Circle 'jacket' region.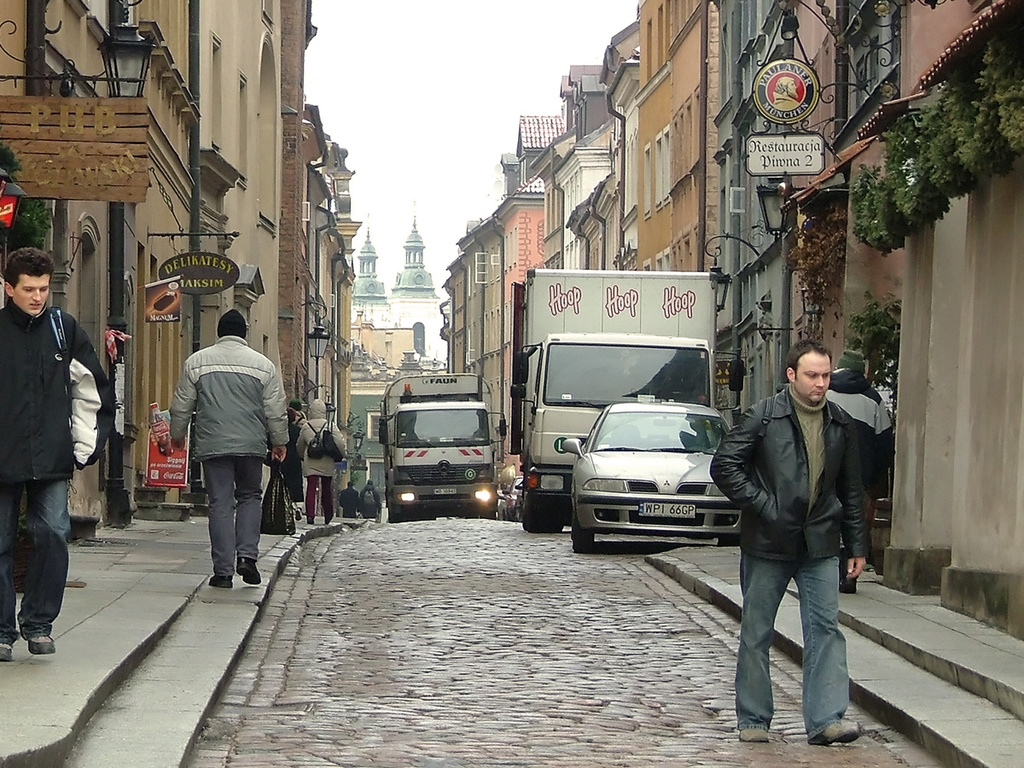
Region: [x1=298, y1=394, x2=347, y2=474].
